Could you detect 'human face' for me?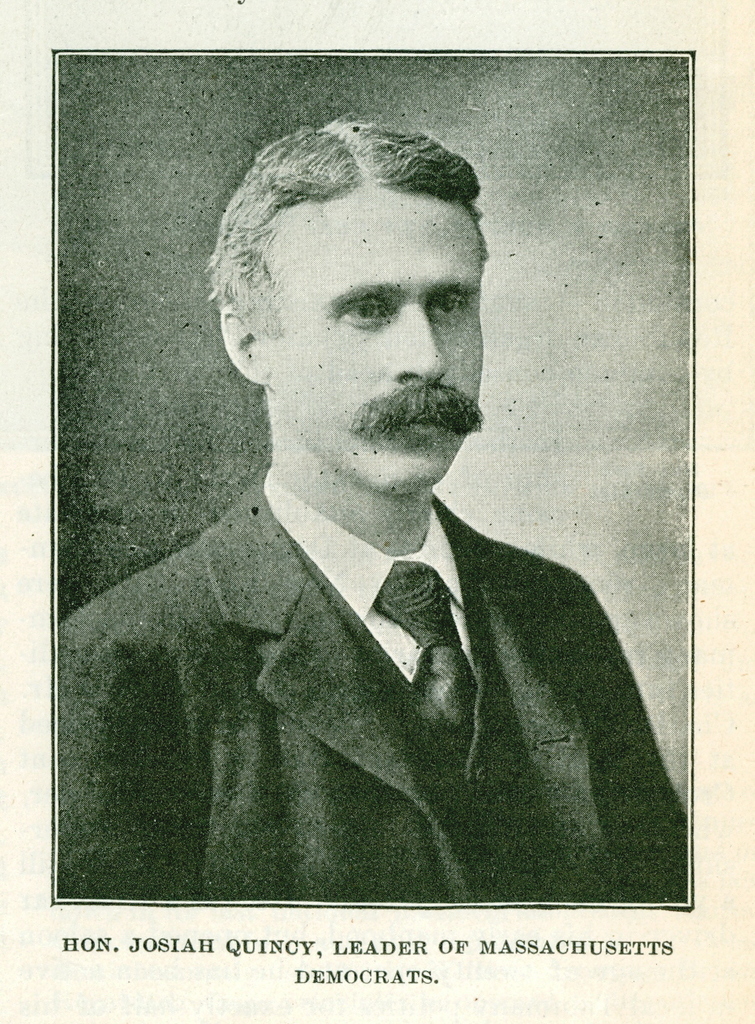
Detection result: <box>255,173,480,501</box>.
